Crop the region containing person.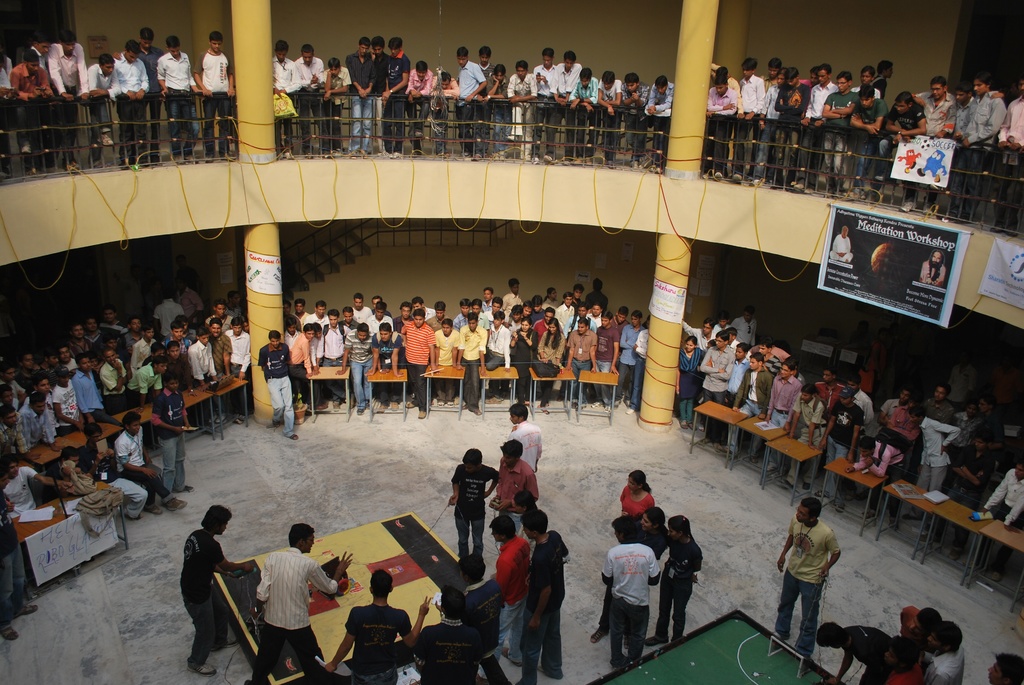
Crop region: bbox=(787, 386, 825, 490).
